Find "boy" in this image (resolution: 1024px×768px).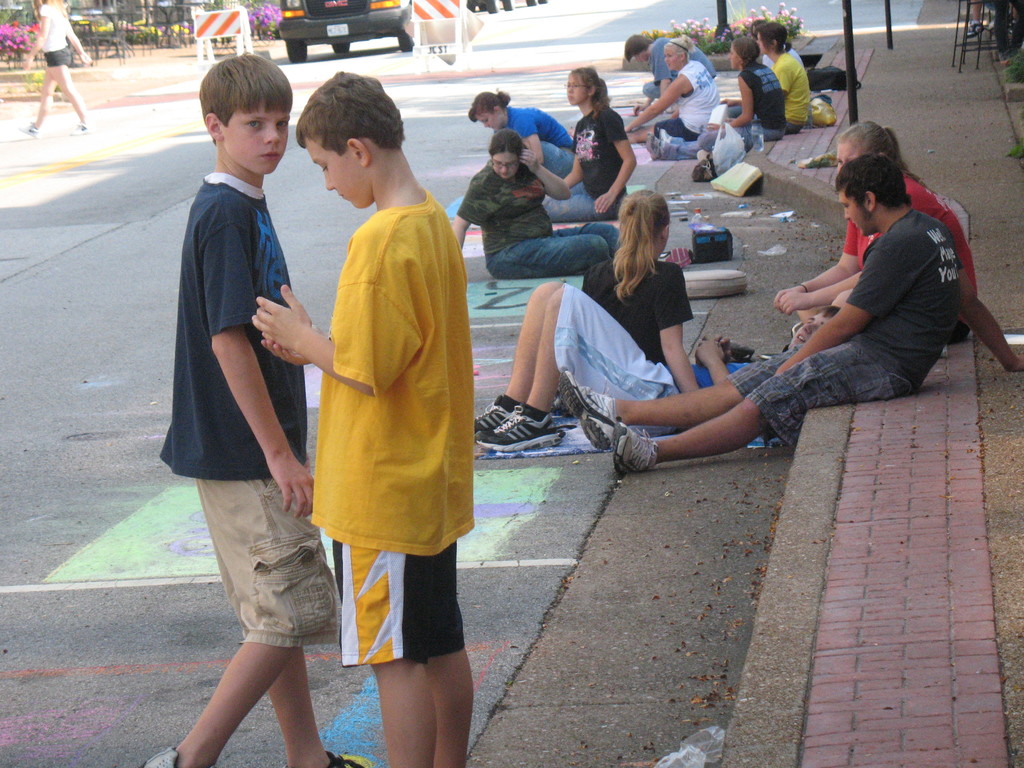
x1=555 y1=150 x2=1023 y2=472.
